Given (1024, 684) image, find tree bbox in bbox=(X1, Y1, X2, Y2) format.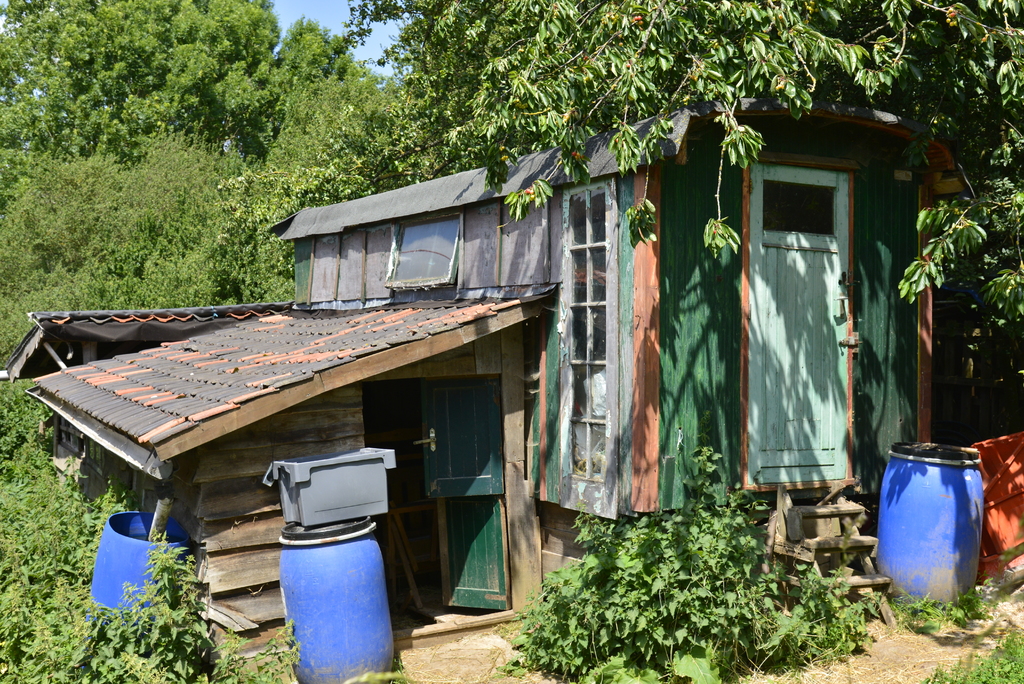
bbox=(0, 0, 281, 202).
